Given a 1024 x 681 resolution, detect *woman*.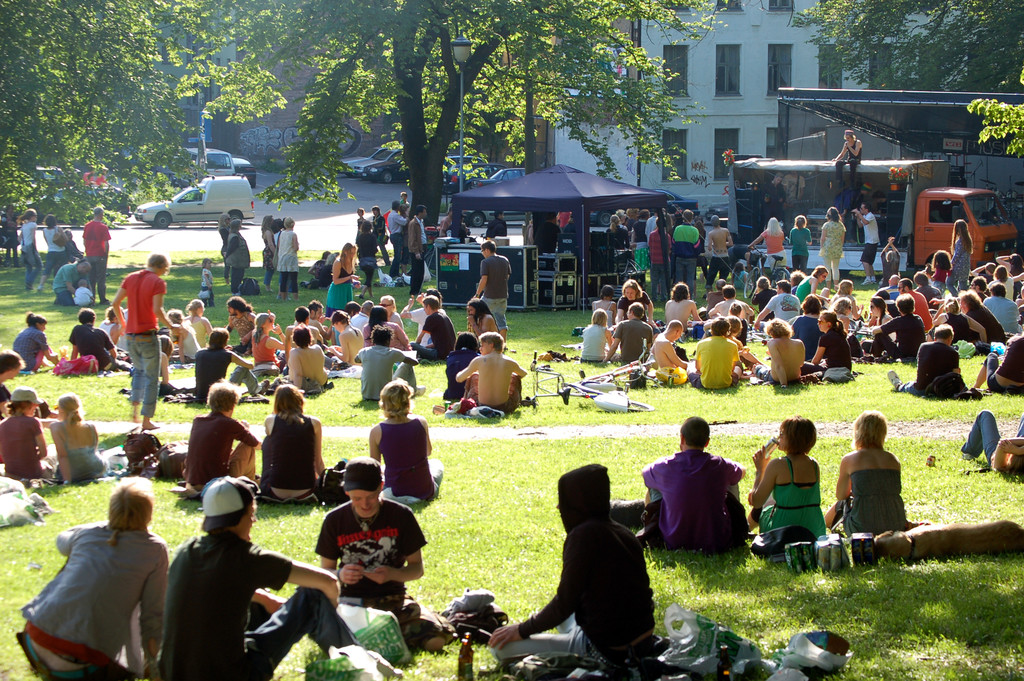
bbox=[253, 382, 330, 513].
